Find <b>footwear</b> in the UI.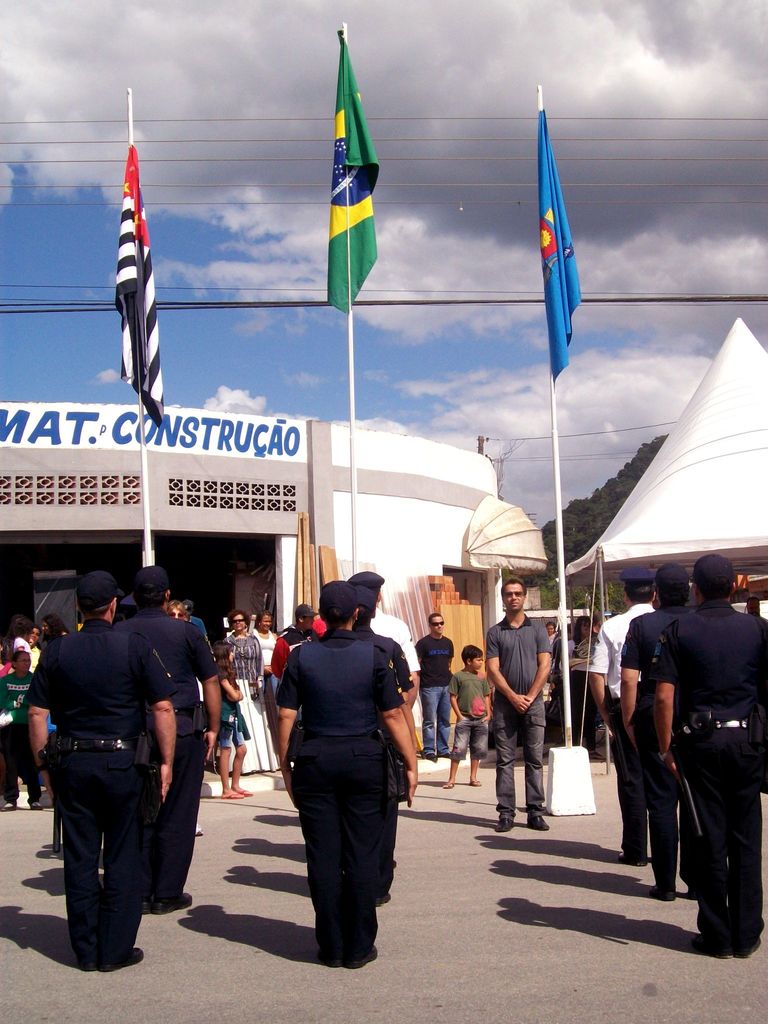
UI element at box(333, 938, 374, 975).
